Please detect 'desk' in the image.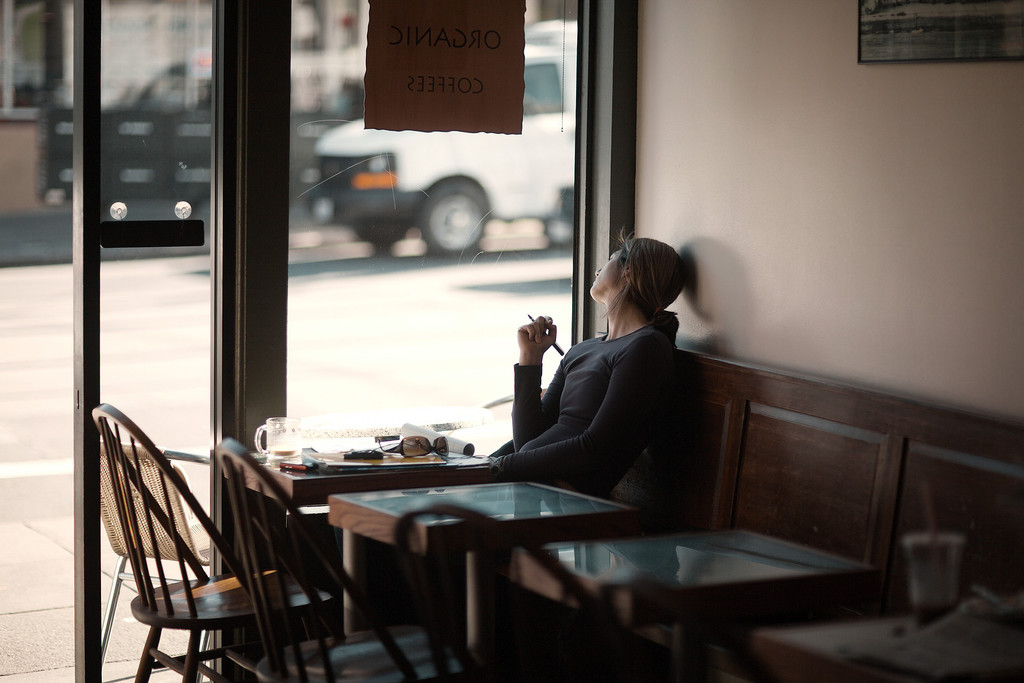
locate(328, 481, 636, 666).
